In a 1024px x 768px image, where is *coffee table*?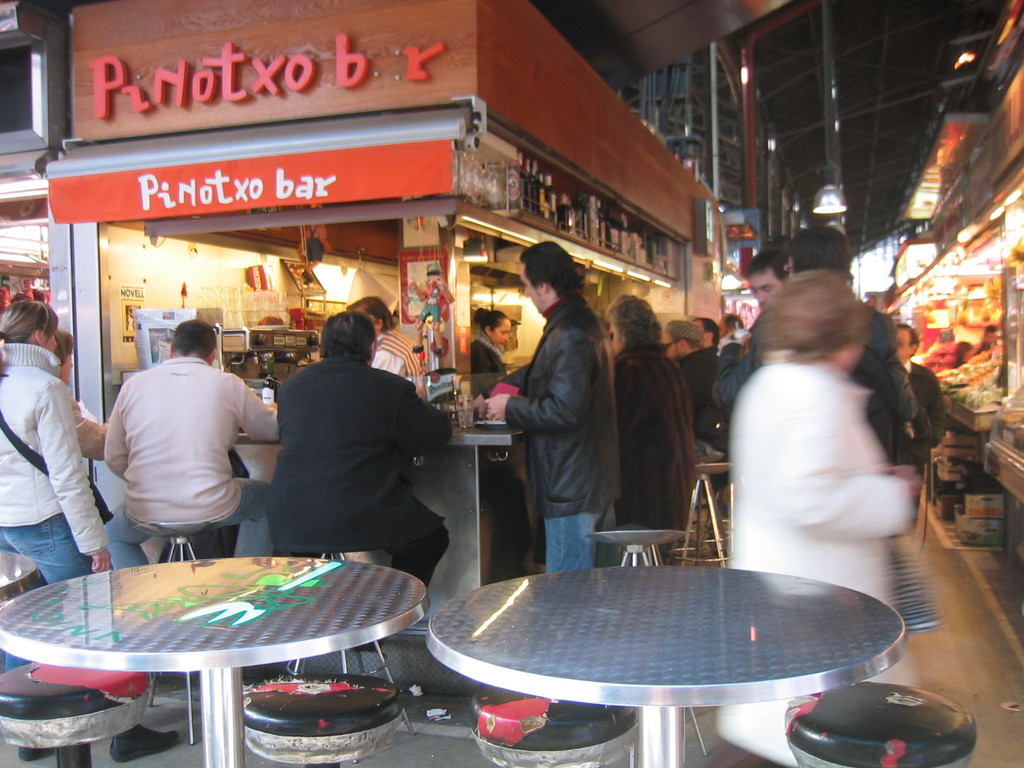
bbox(0, 547, 44, 594).
